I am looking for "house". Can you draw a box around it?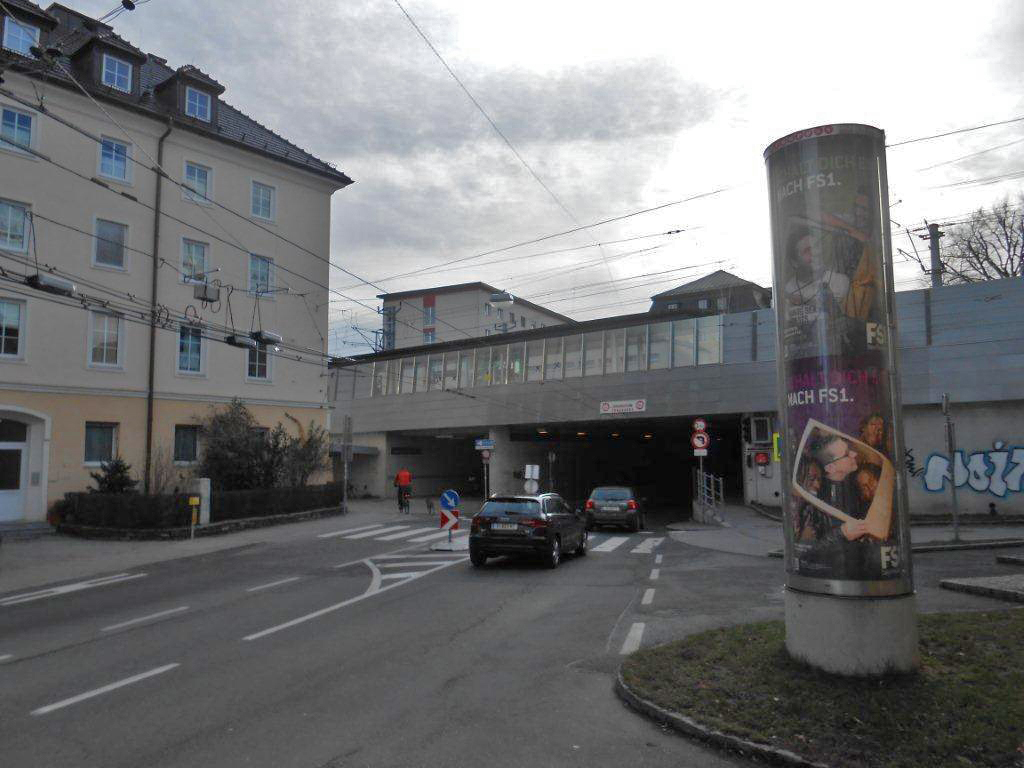
Sure, the bounding box is (379,280,573,346).
